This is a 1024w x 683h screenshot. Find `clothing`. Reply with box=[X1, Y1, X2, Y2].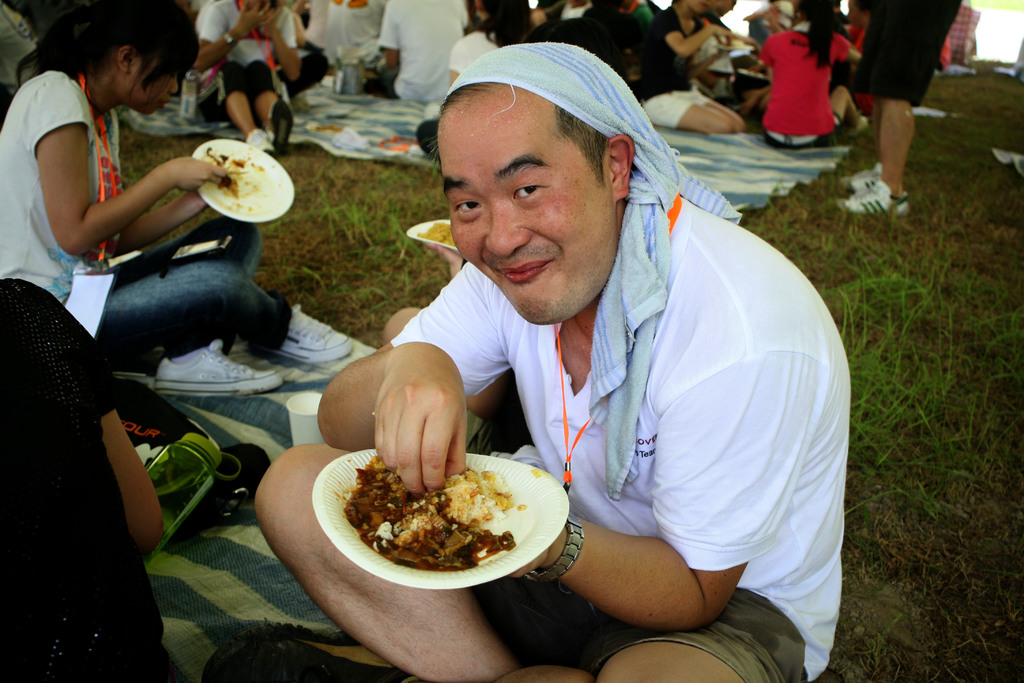
box=[195, 0, 296, 125].
